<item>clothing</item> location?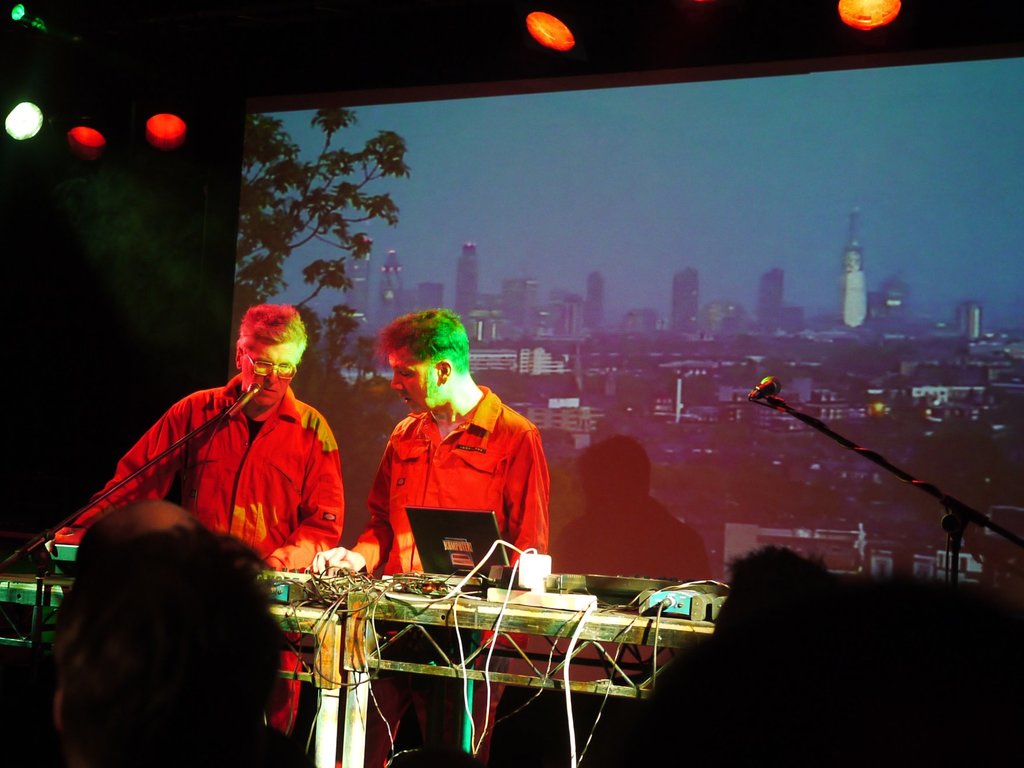
region(59, 367, 351, 569)
